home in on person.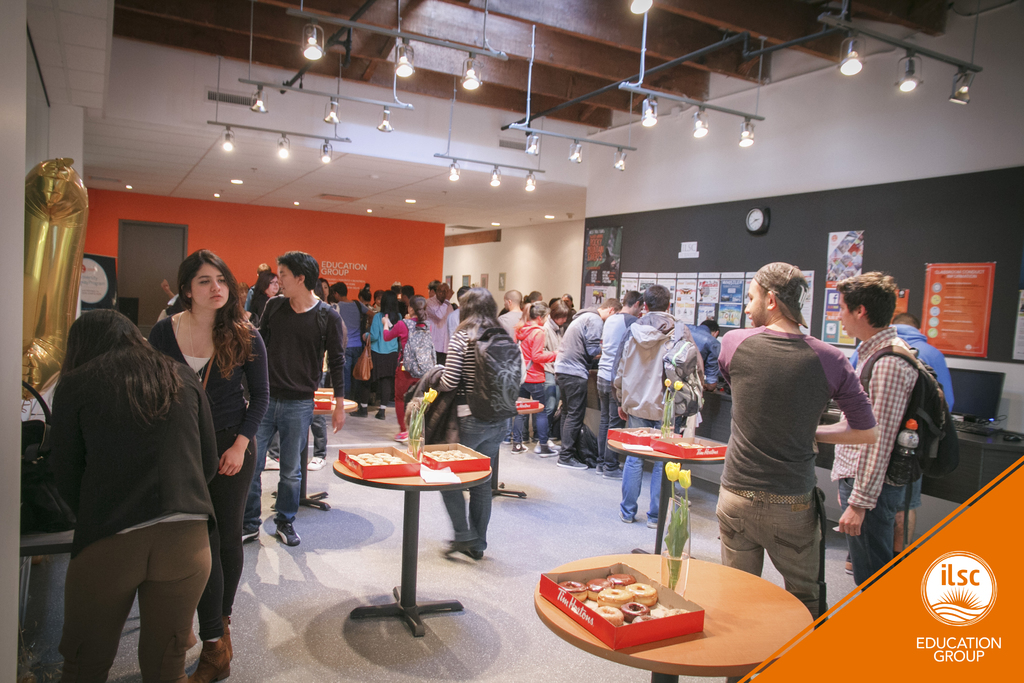
Homed in at bbox=[840, 310, 961, 553].
